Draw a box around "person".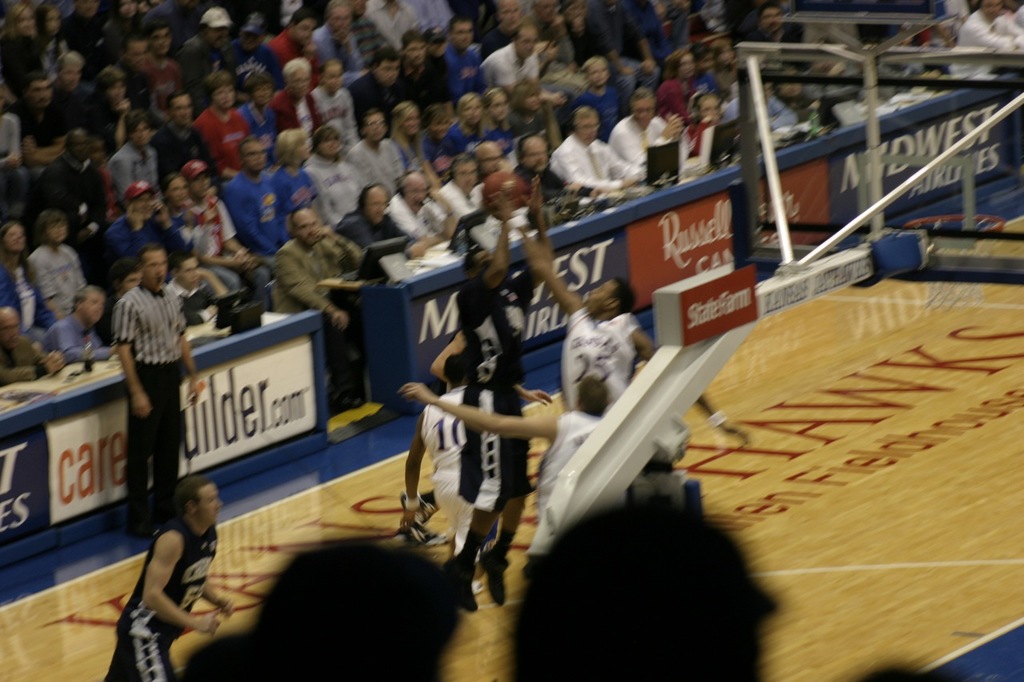
<region>567, 0, 616, 70</region>.
